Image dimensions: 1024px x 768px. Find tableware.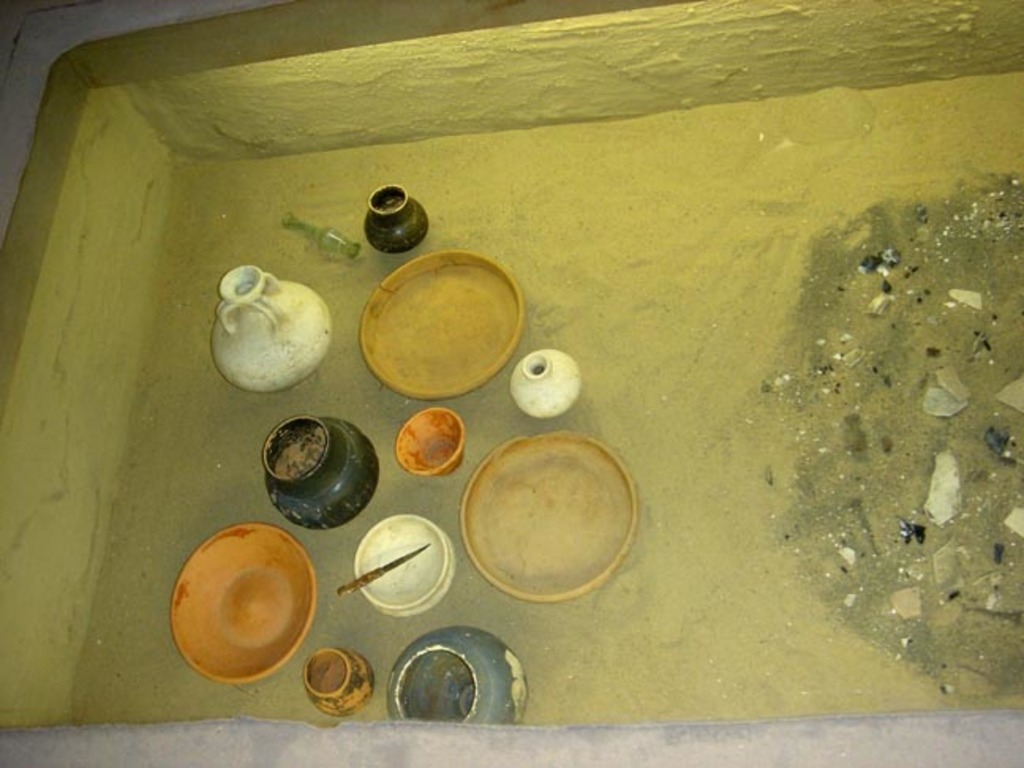
crop(294, 642, 379, 716).
